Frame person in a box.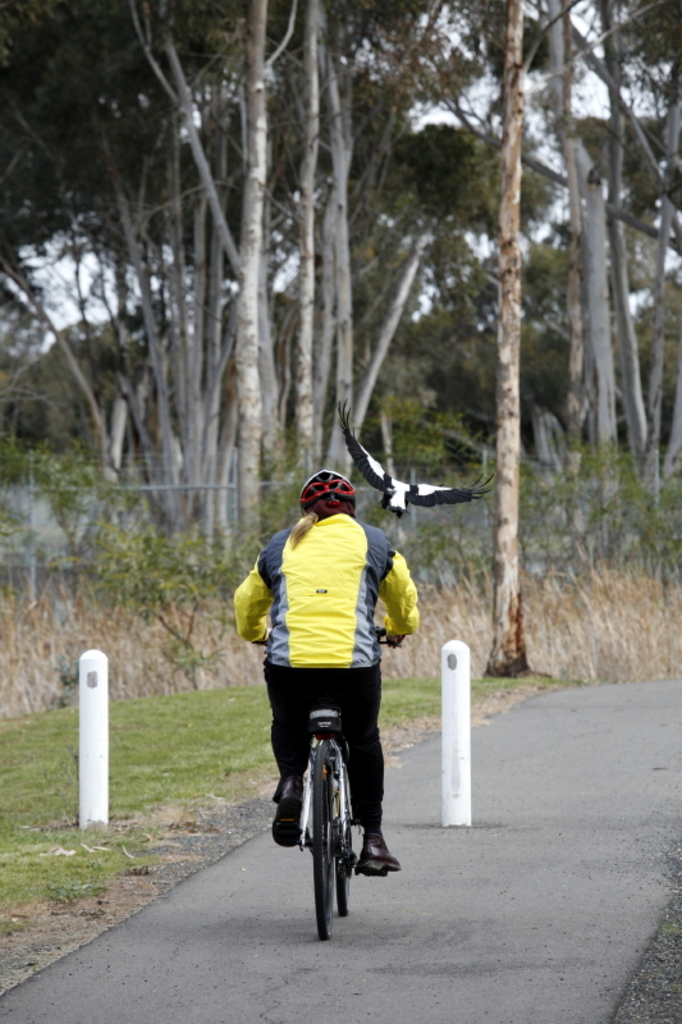
223, 472, 422, 877.
